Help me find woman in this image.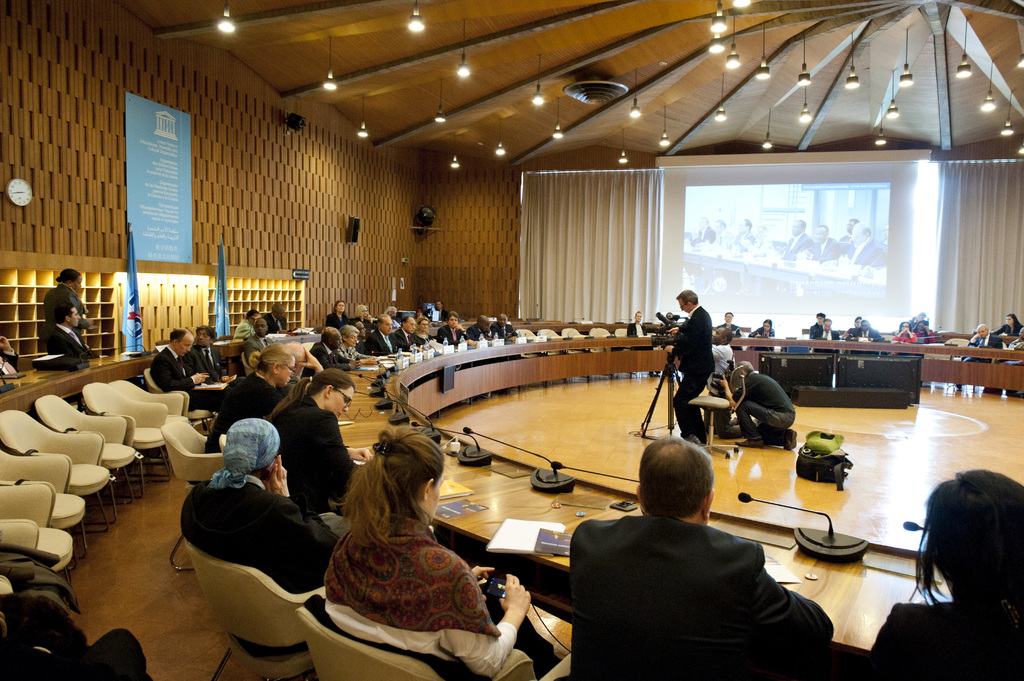
Found it: x1=41, y1=265, x2=92, y2=333.
